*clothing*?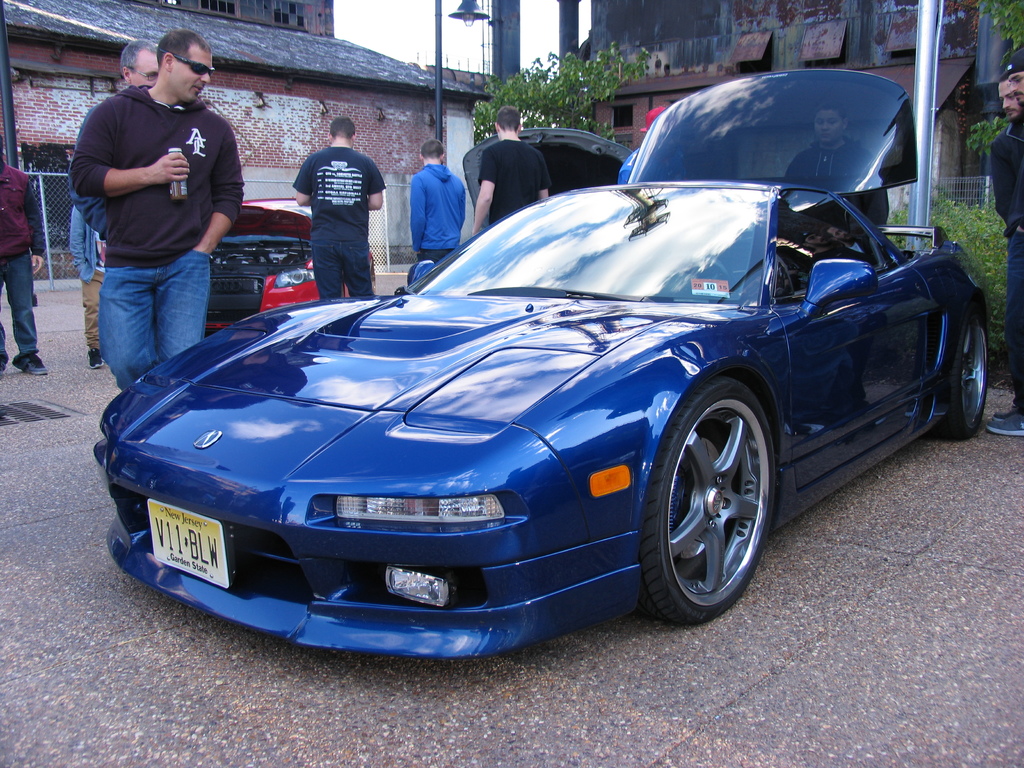
BBox(480, 135, 552, 226)
